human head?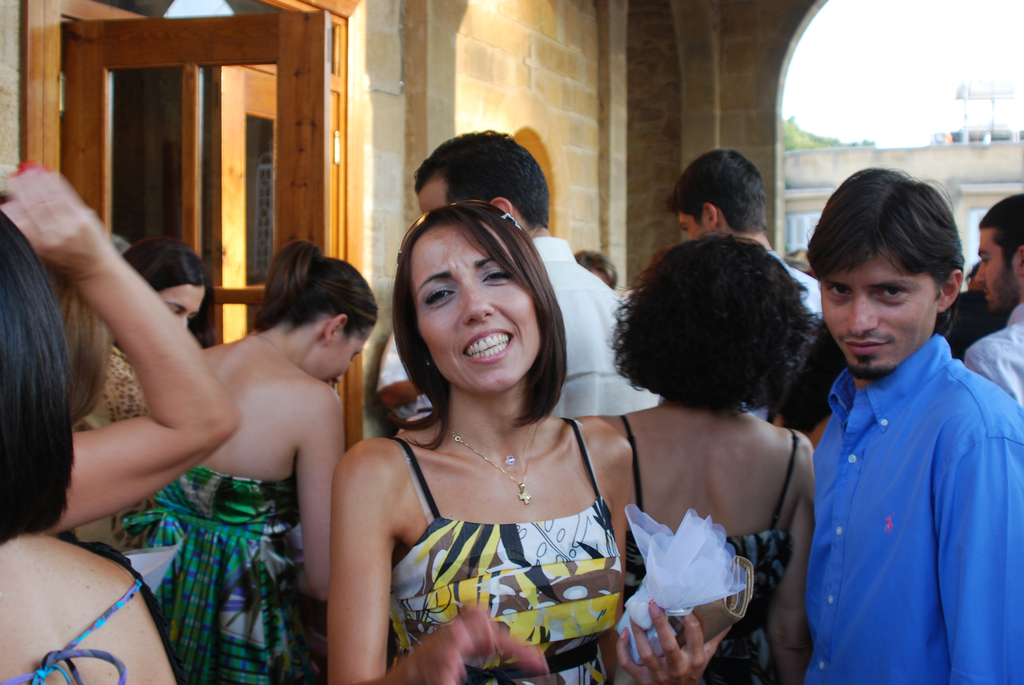
0, 214, 79, 544
